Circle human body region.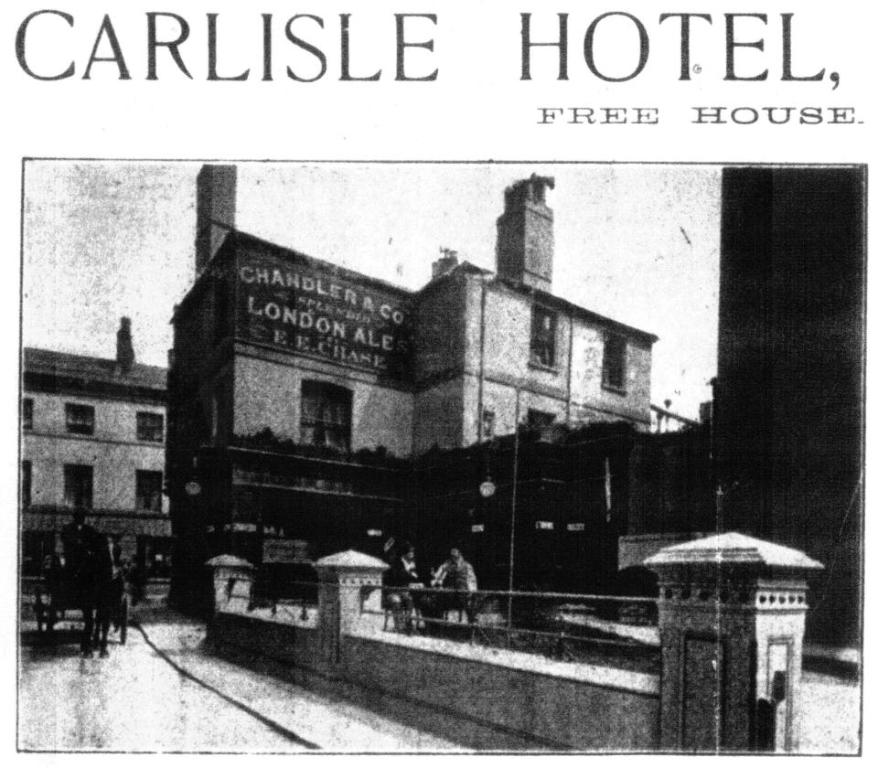
Region: {"left": 432, "top": 562, "right": 477, "bottom": 594}.
